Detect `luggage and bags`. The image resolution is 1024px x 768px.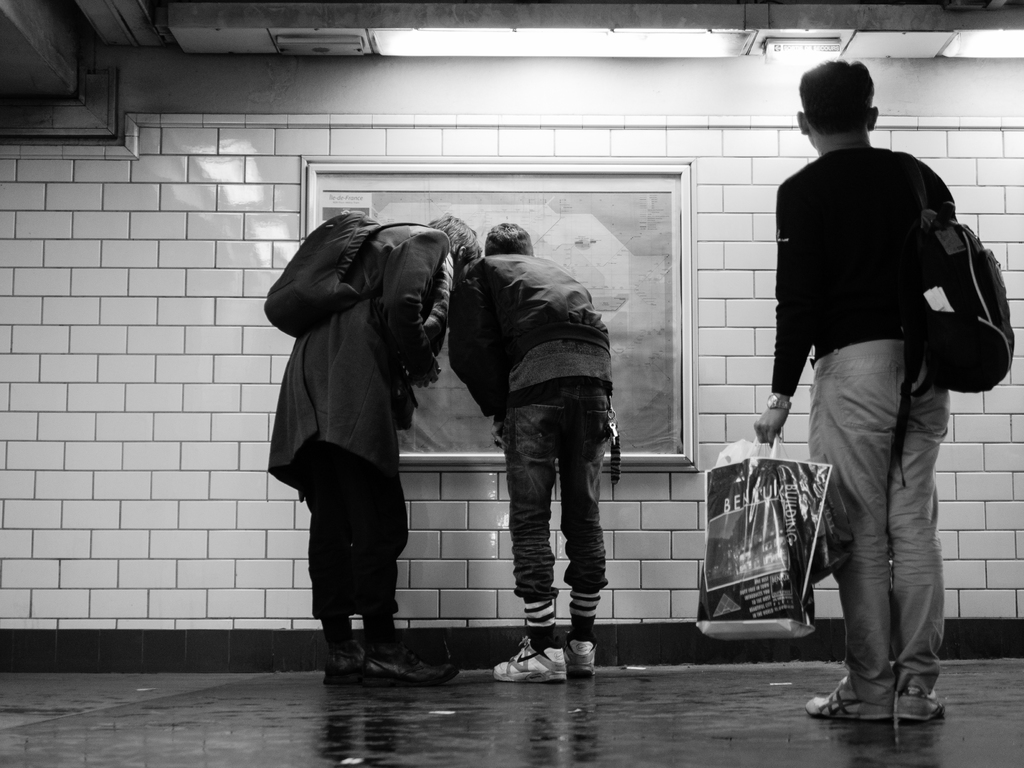
(701, 422, 829, 648).
